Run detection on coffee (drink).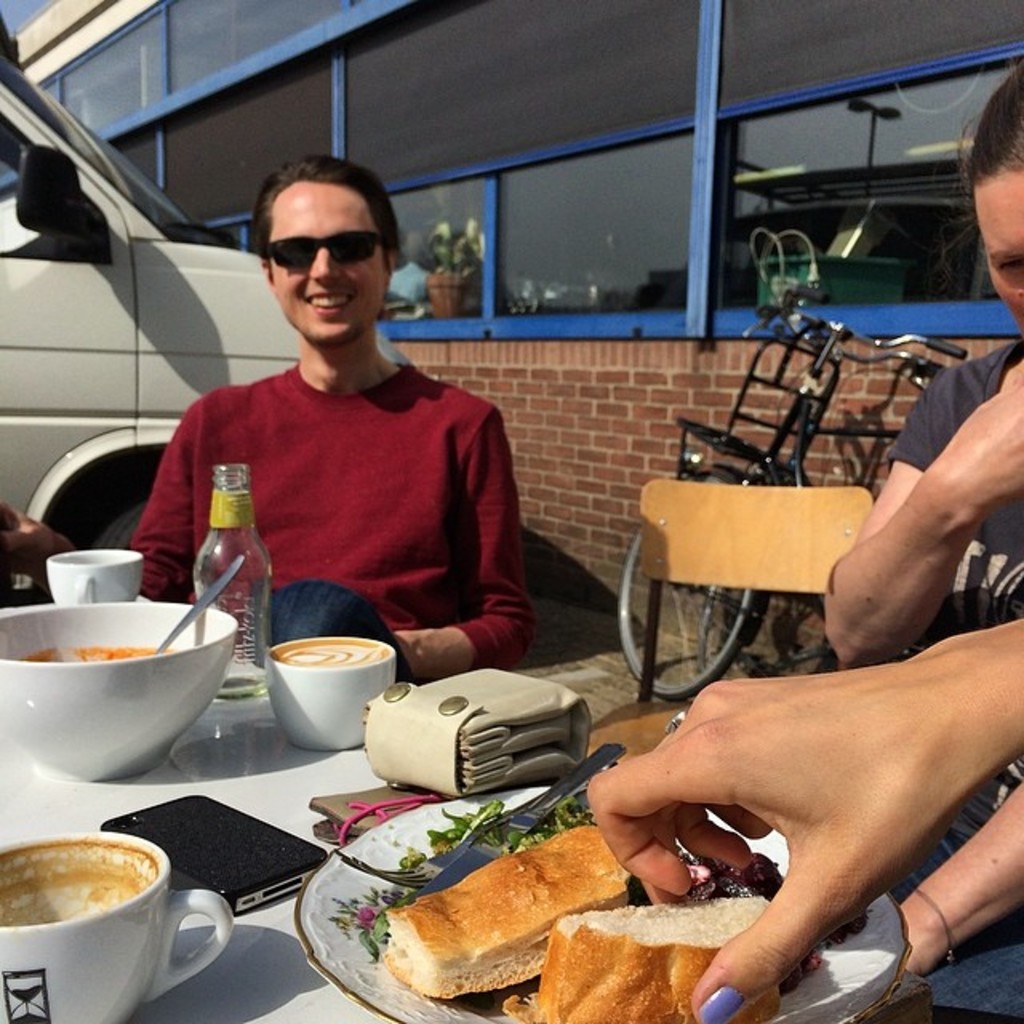
Result: locate(10, 840, 200, 1016).
